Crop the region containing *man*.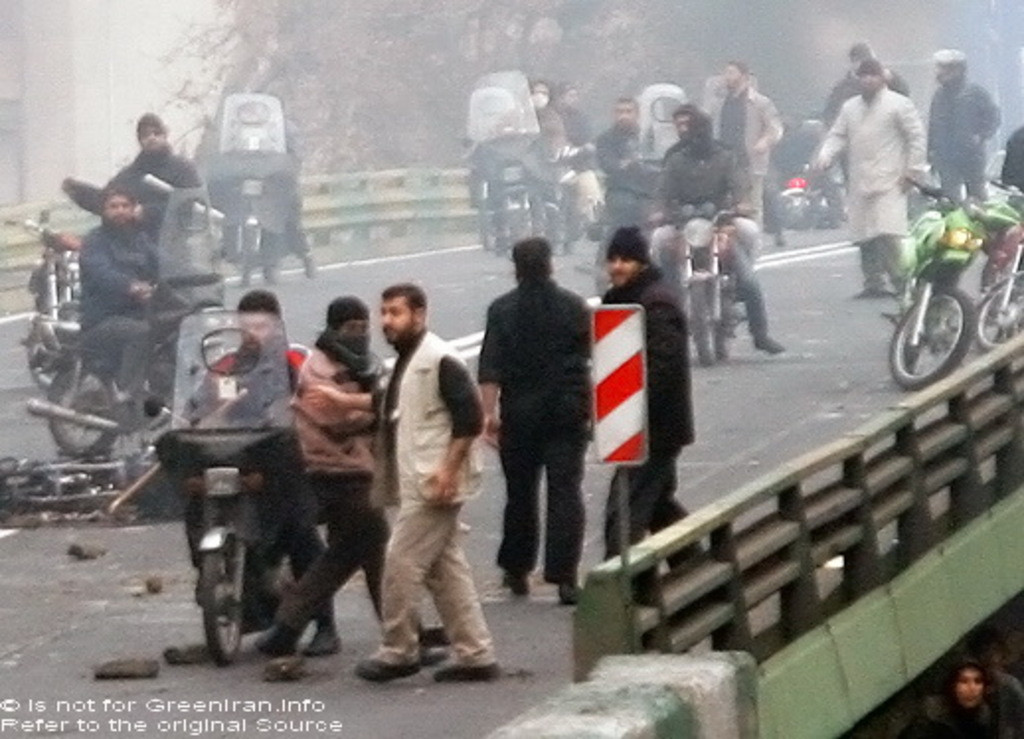
Crop region: x1=103, y1=109, x2=204, y2=241.
